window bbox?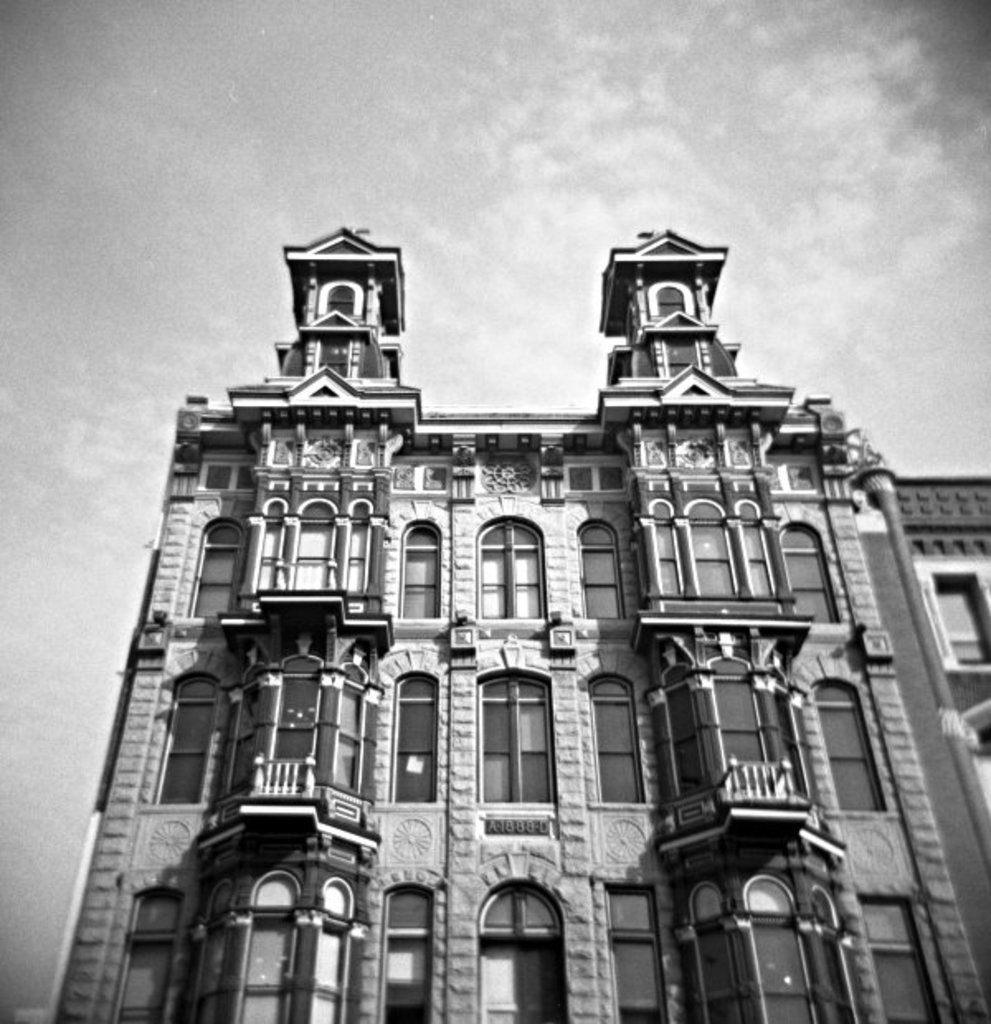
{"left": 314, "top": 277, "right": 367, "bottom": 319}
